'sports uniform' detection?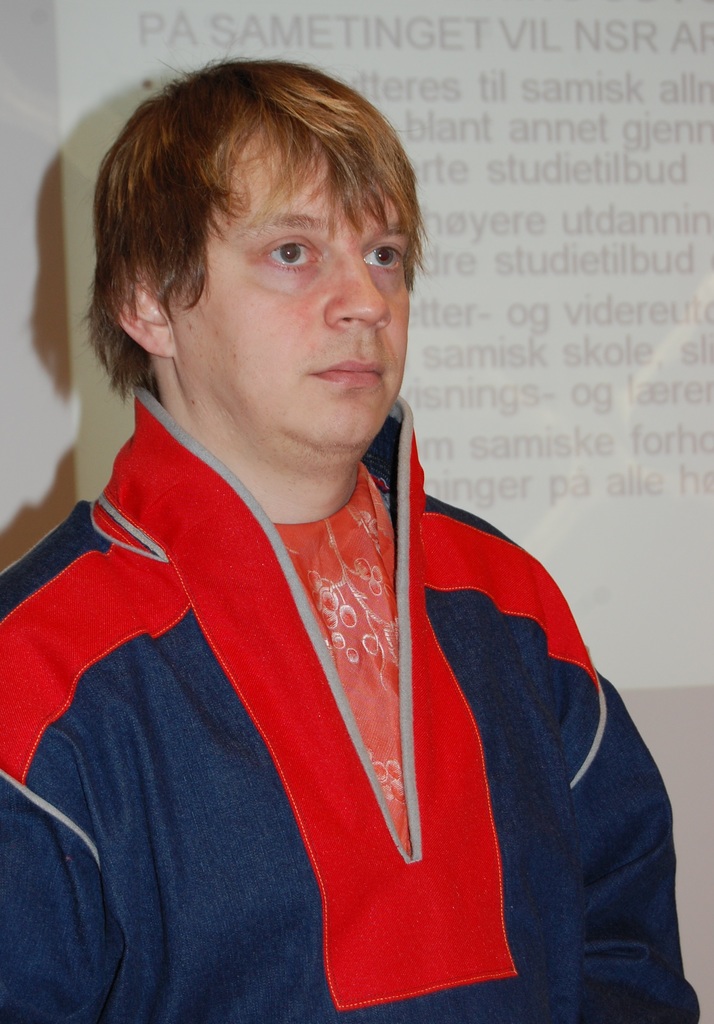
{"left": 0, "top": 377, "right": 713, "bottom": 1023}
